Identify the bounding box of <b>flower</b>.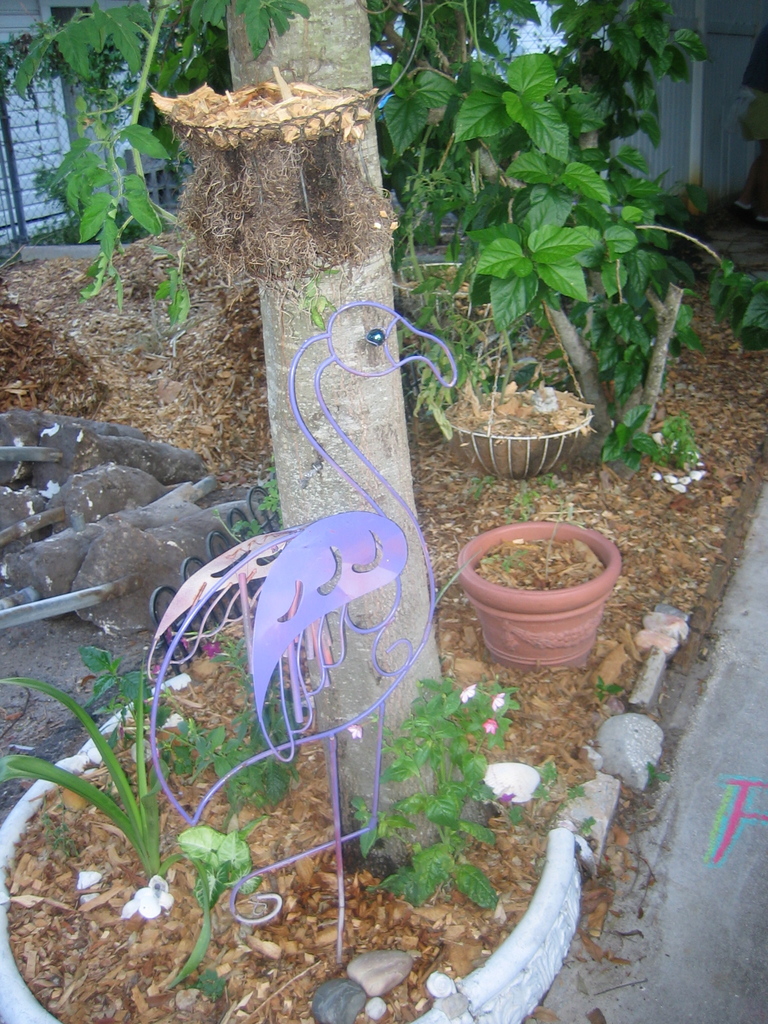
crop(120, 883, 179, 916).
